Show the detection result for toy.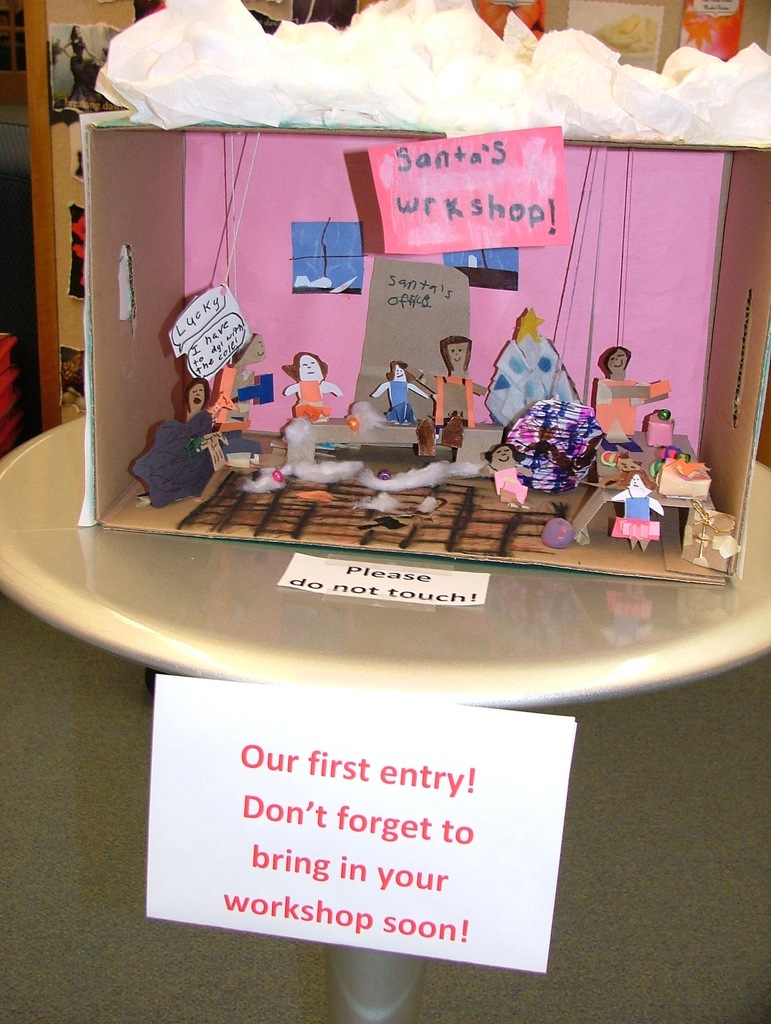
[x1=280, y1=353, x2=345, y2=431].
